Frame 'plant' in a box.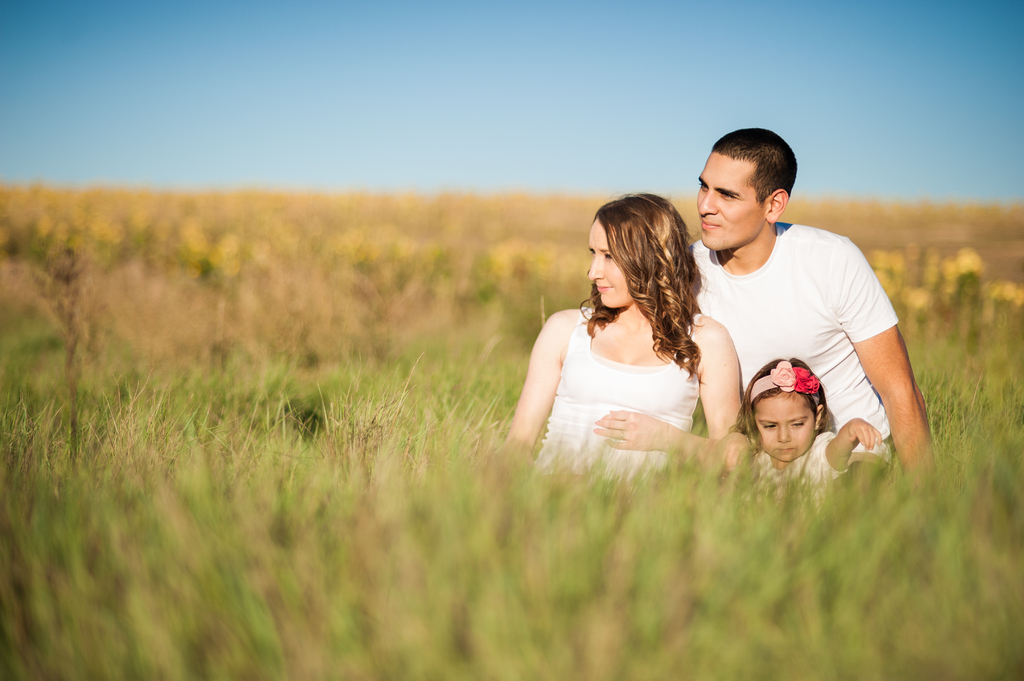
(36,198,136,481).
